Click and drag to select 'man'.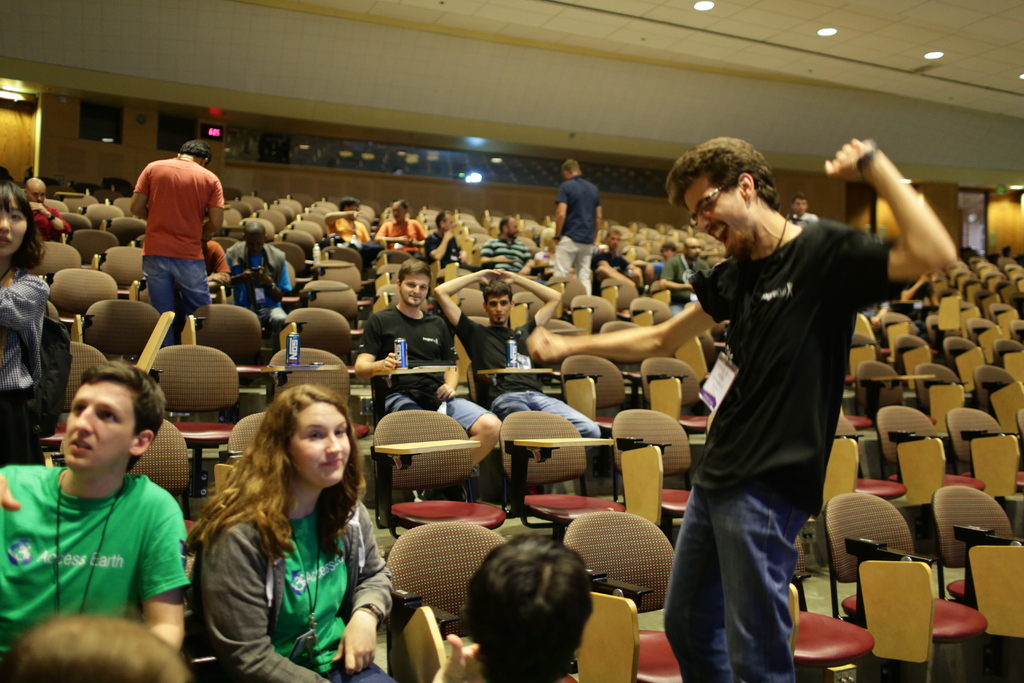
Selection: detection(378, 200, 430, 256).
